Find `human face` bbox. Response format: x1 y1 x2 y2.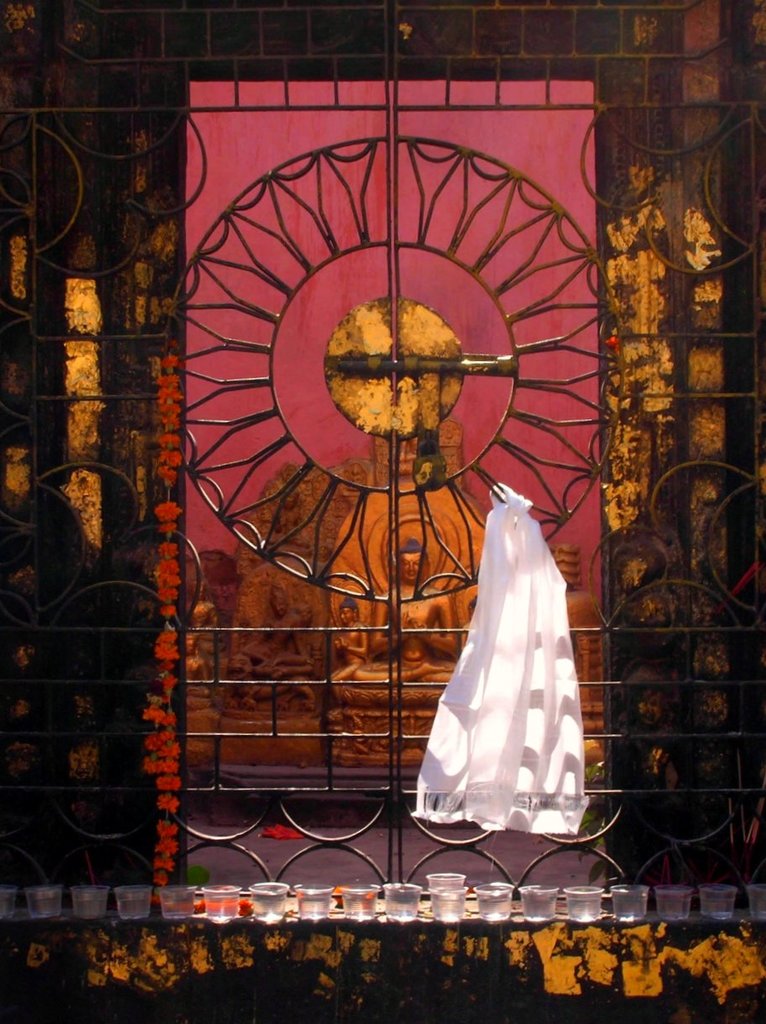
403 555 421 579.
